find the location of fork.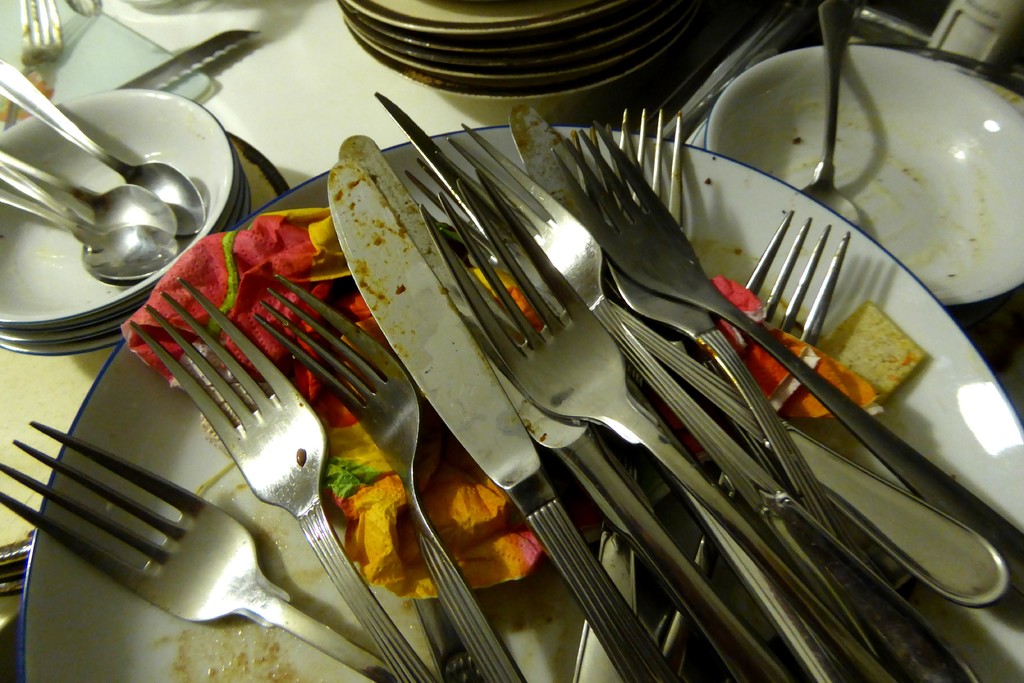
Location: rect(127, 272, 436, 682).
